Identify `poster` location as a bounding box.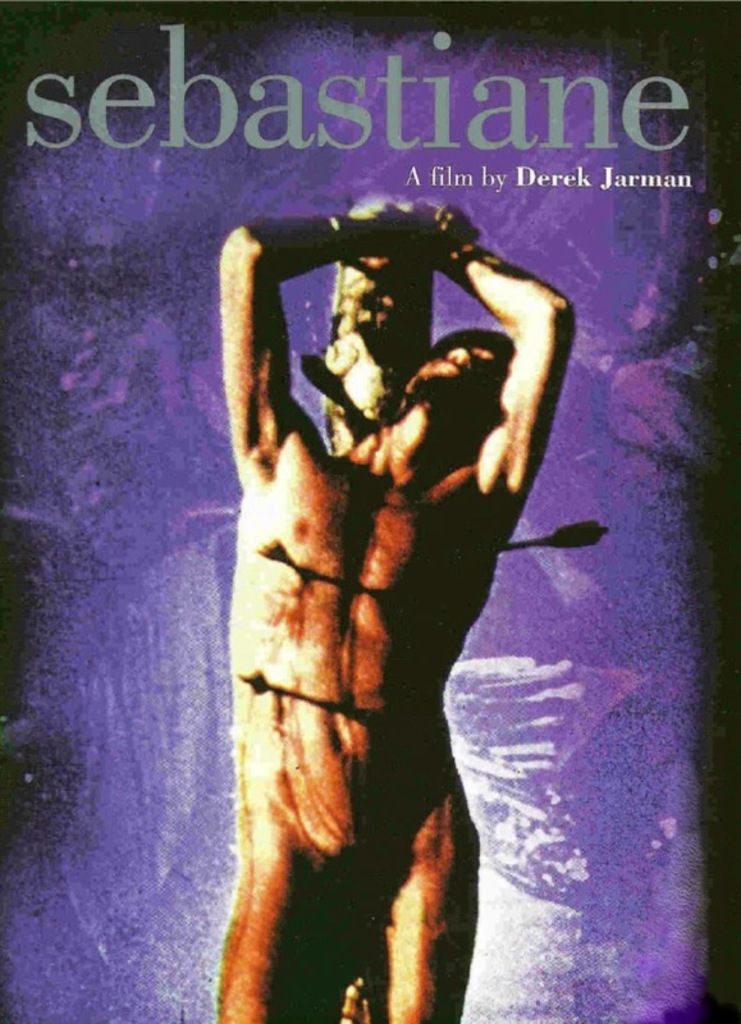
bbox=(0, 0, 740, 1023).
